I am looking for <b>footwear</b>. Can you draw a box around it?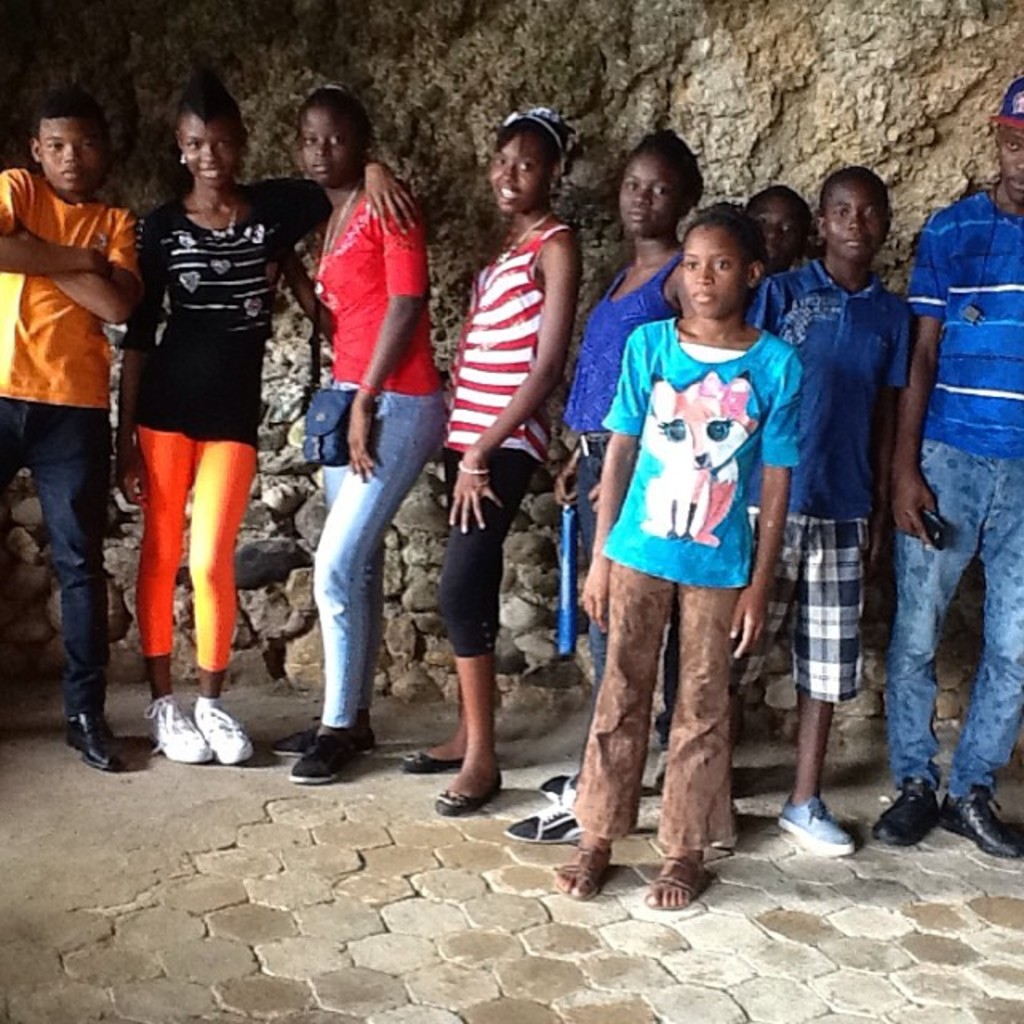
Sure, the bounding box is bbox(155, 691, 216, 763).
